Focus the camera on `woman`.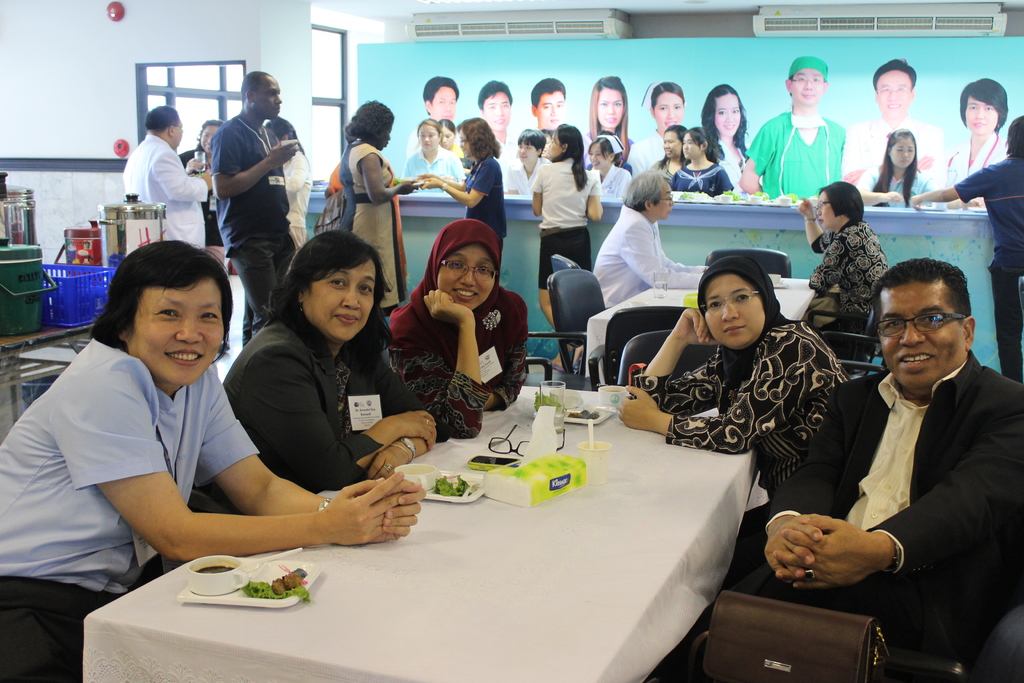
Focus region: x1=541 y1=127 x2=556 y2=158.
